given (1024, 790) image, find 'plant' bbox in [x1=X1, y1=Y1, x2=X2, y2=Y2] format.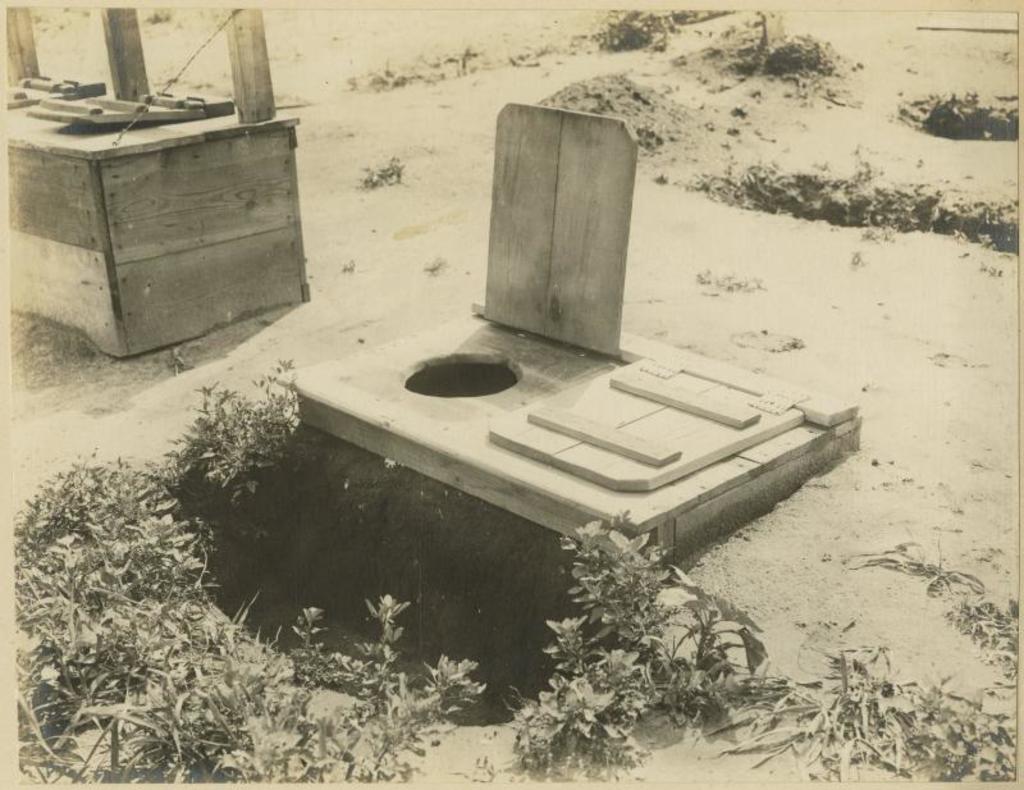
[x1=154, y1=348, x2=324, y2=506].
